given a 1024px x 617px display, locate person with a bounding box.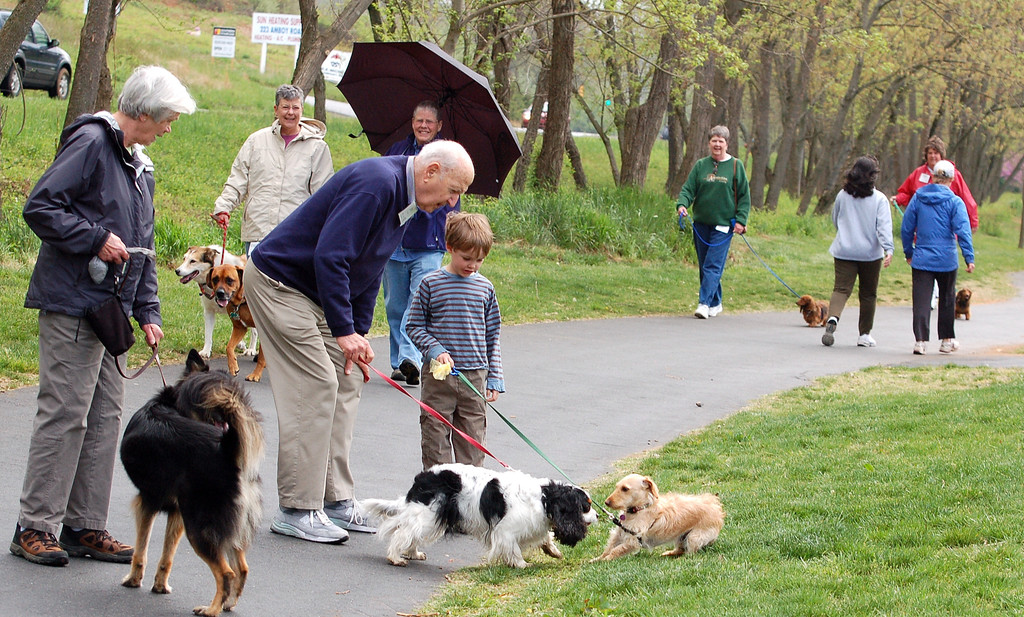
Located: bbox=[211, 79, 339, 362].
